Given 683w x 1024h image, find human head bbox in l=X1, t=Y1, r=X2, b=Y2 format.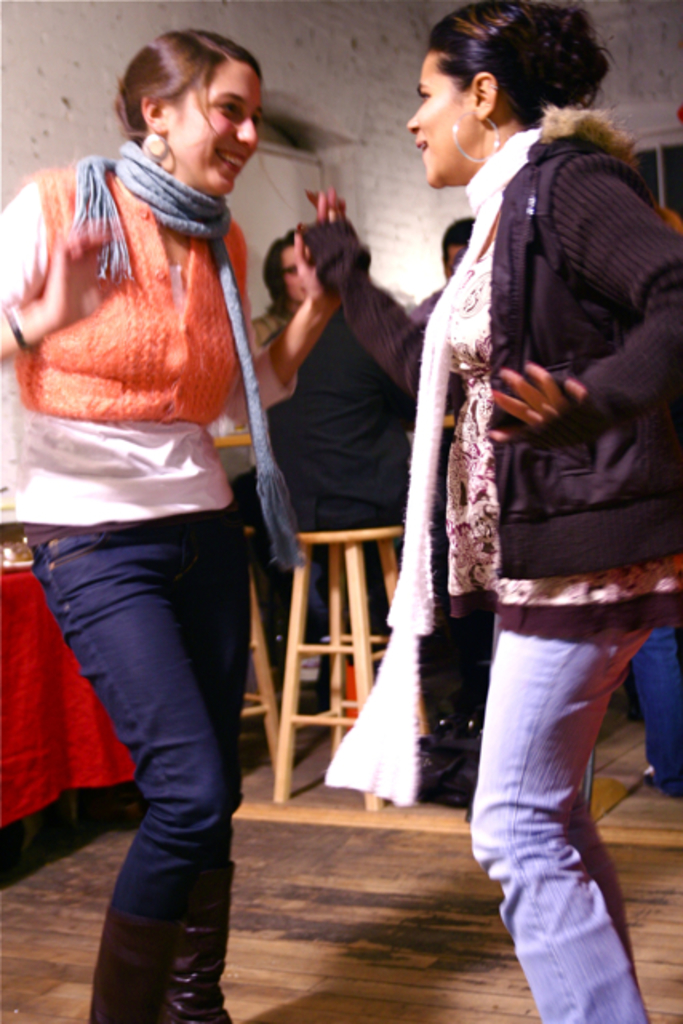
l=445, t=216, r=478, b=274.
